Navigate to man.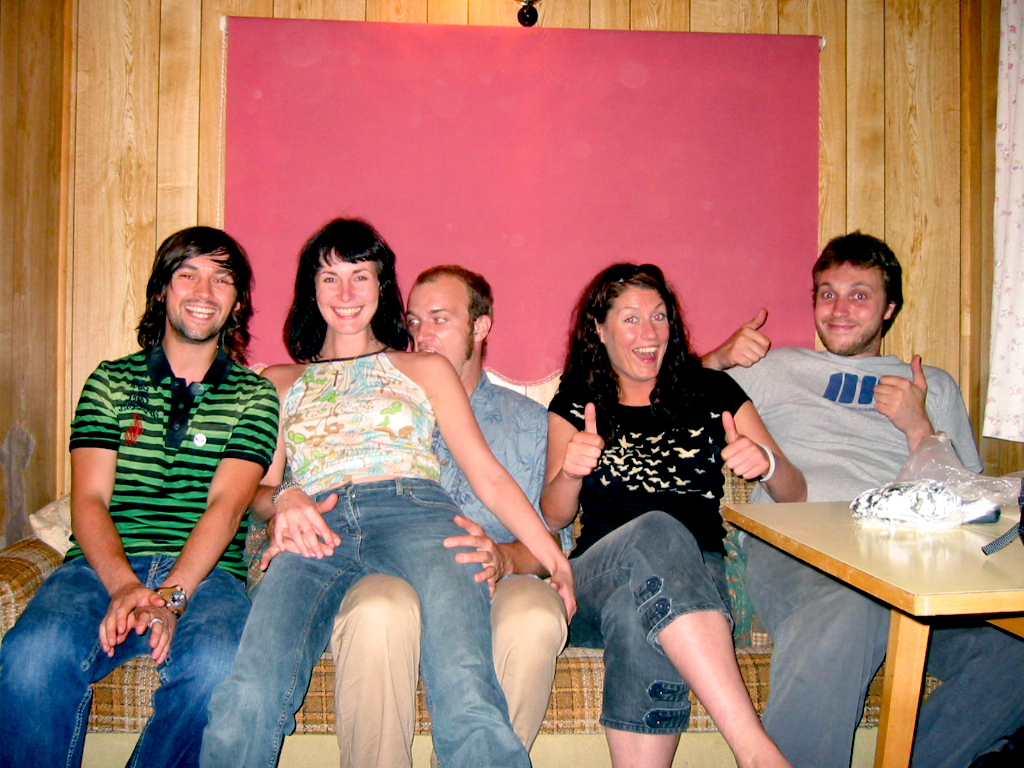
Navigation target: BBox(0, 222, 278, 767).
